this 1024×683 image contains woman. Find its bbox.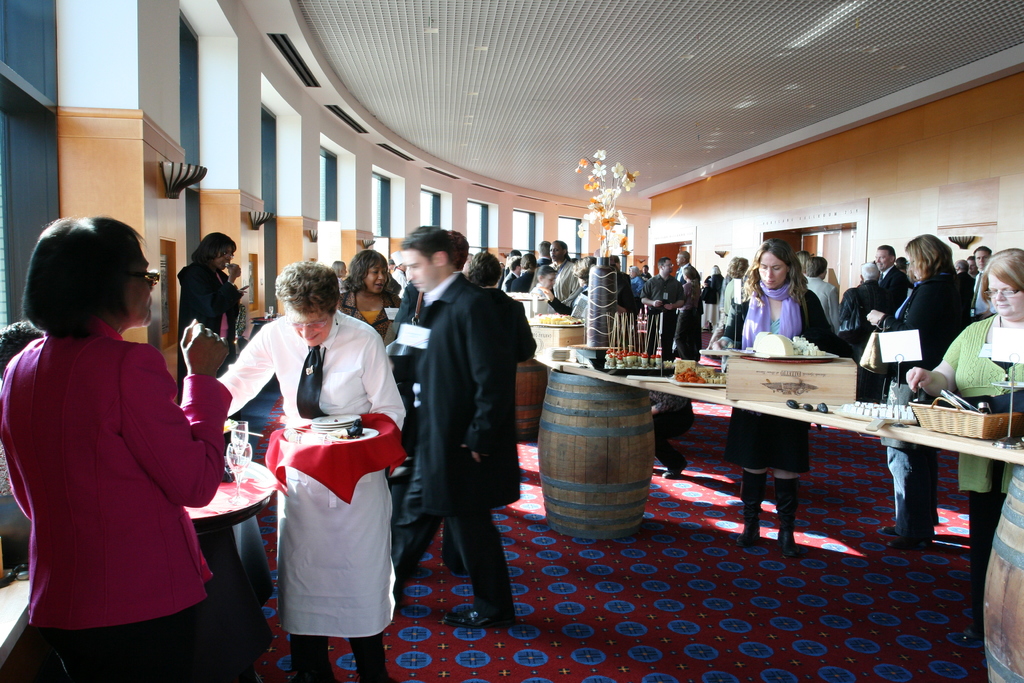
(676,262,701,356).
